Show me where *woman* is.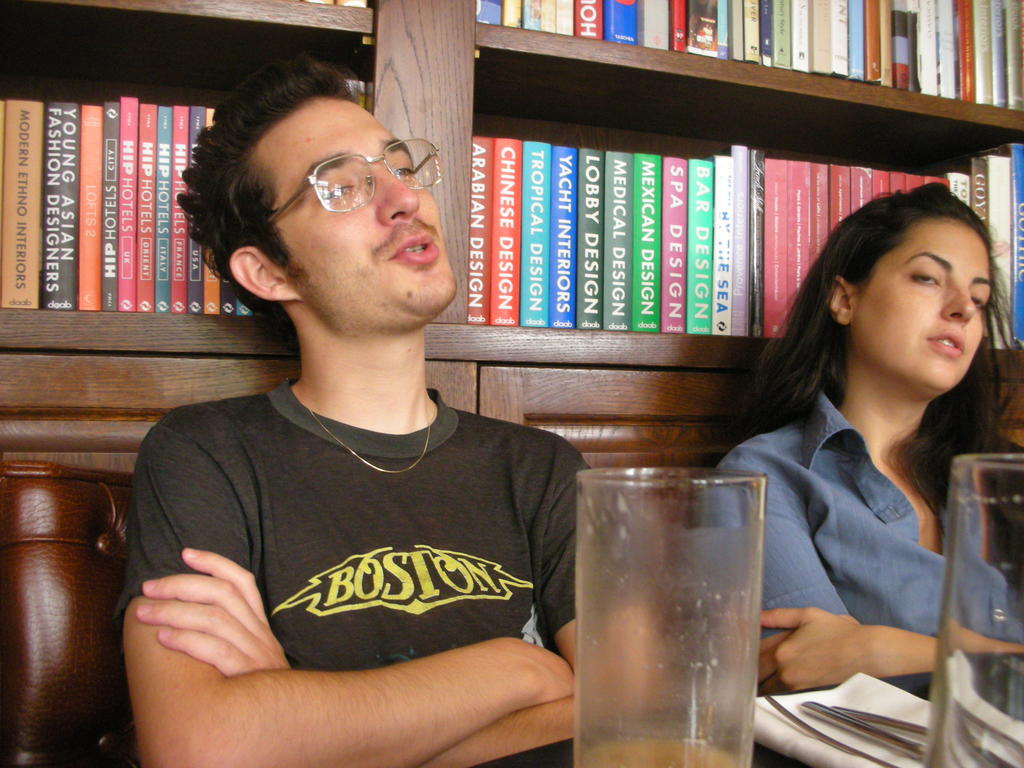
*woman* is at box=[708, 160, 1023, 750].
